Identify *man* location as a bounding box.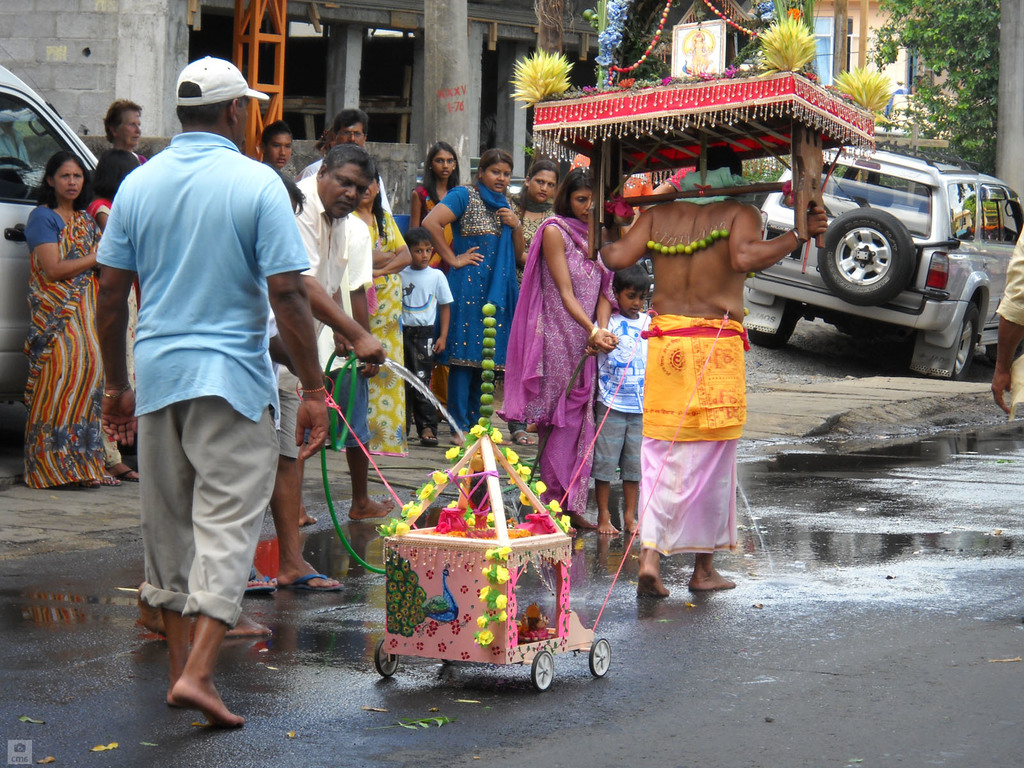
(293,106,397,212).
